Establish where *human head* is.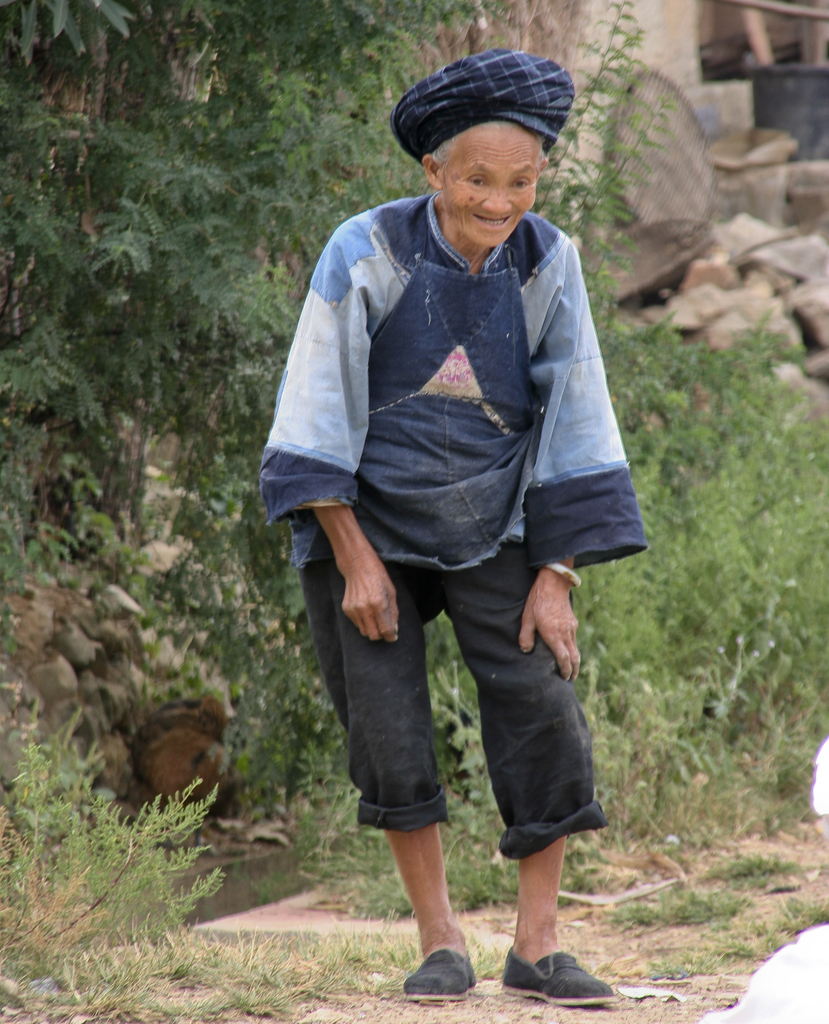
Established at left=422, top=71, right=560, bottom=264.
